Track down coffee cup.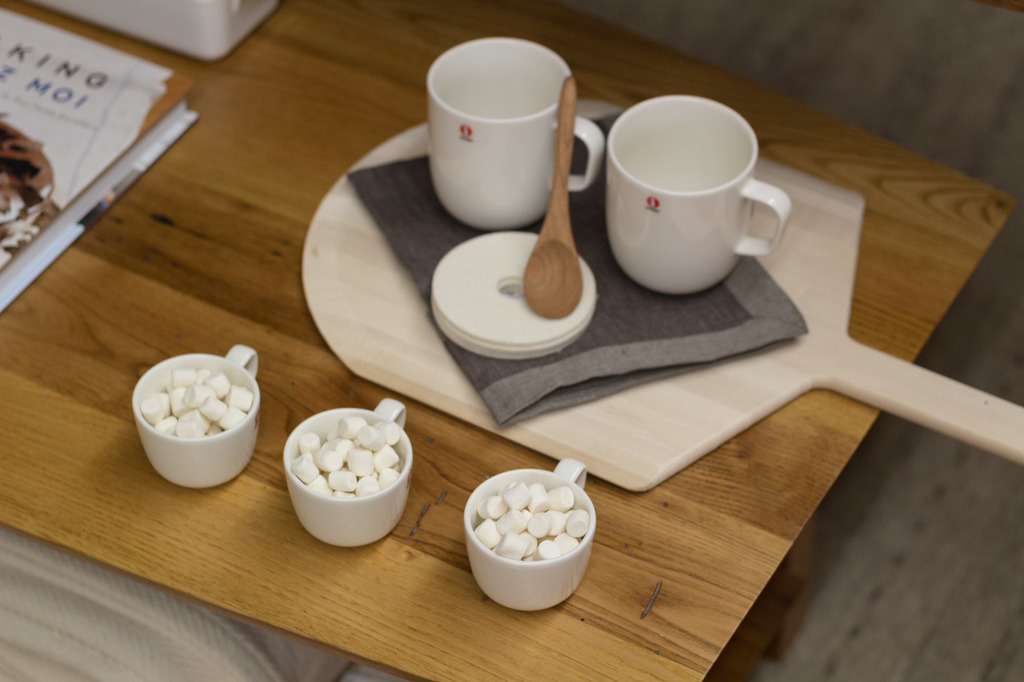
Tracked to crop(601, 95, 793, 302).
